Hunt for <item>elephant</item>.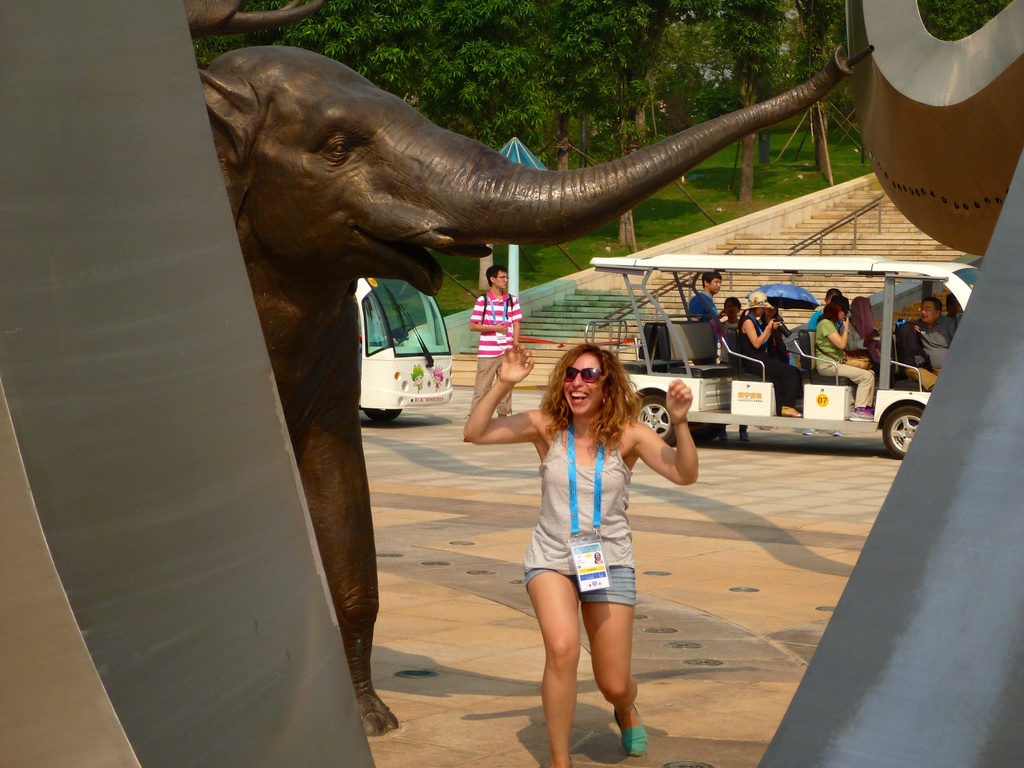
Hunted down at locate(188, 0, 332, 57).
